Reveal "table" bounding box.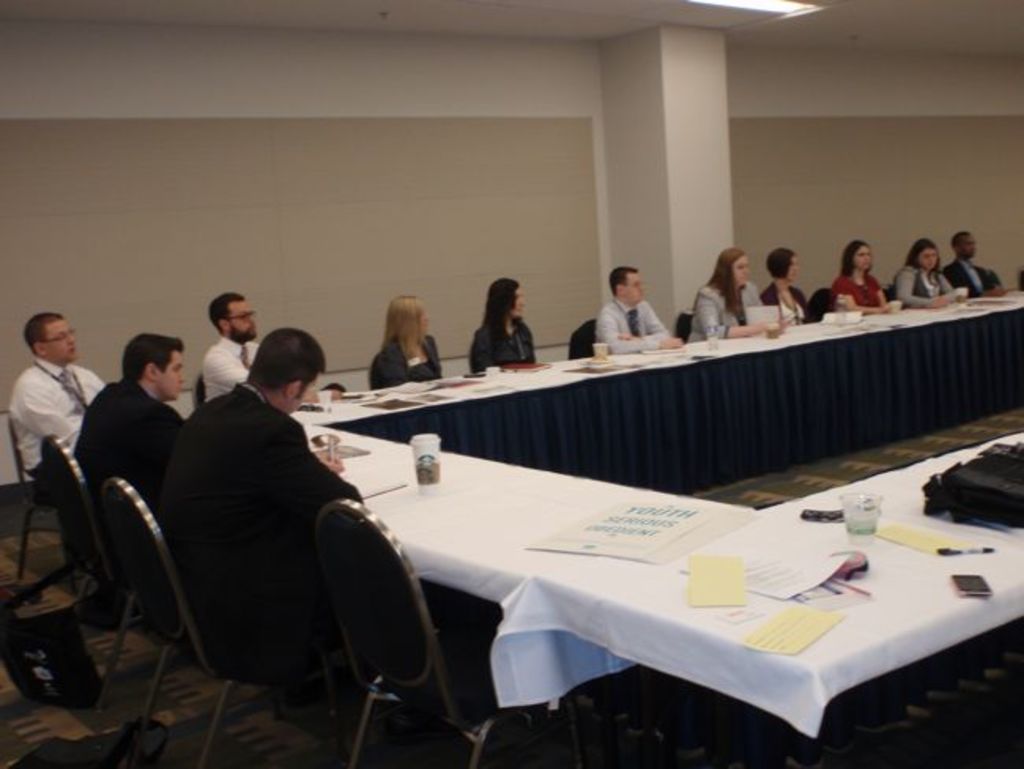
Revealed: 287,287,1021,489.
